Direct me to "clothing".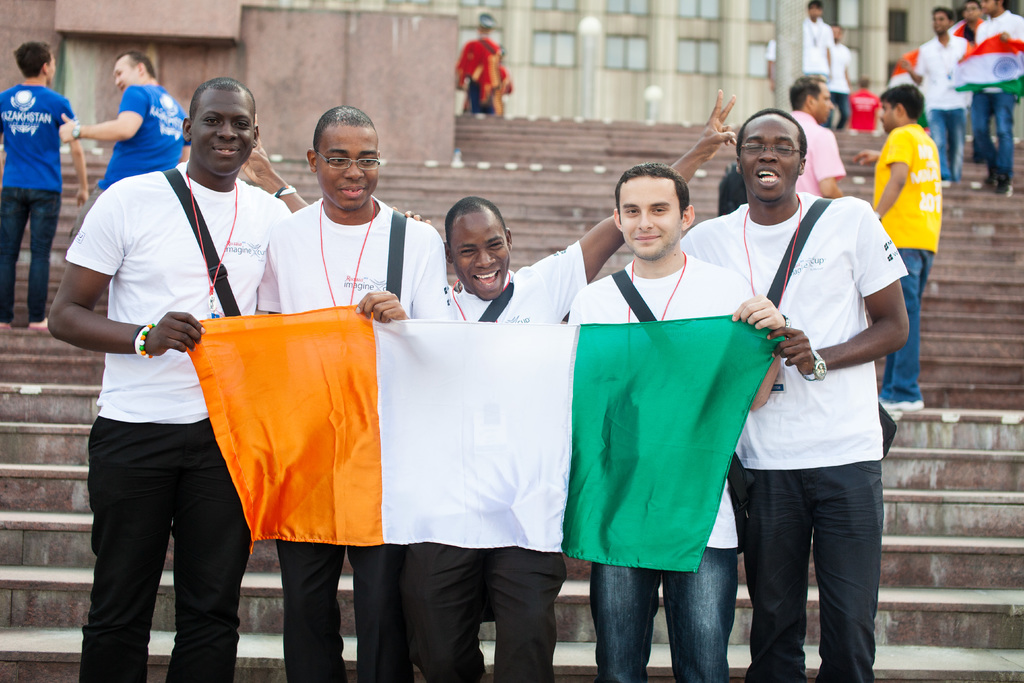
Direction: x1=826, y1=46, x2=849, y2=126.
